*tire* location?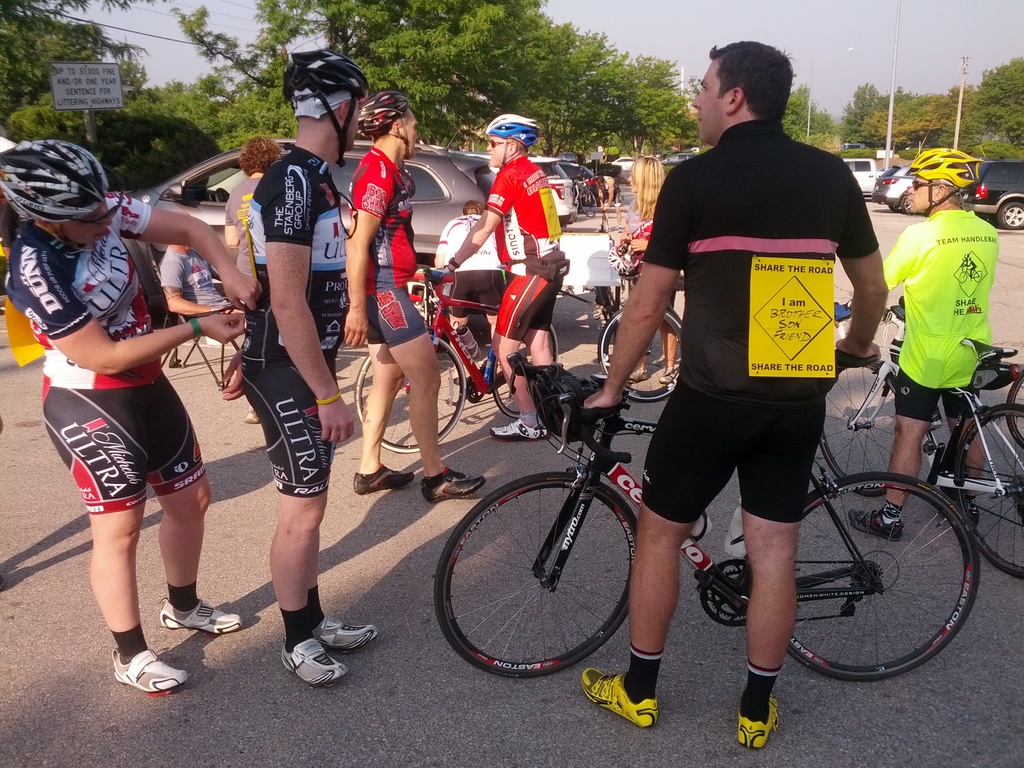
bbox=(785, 471, 975, 678)
